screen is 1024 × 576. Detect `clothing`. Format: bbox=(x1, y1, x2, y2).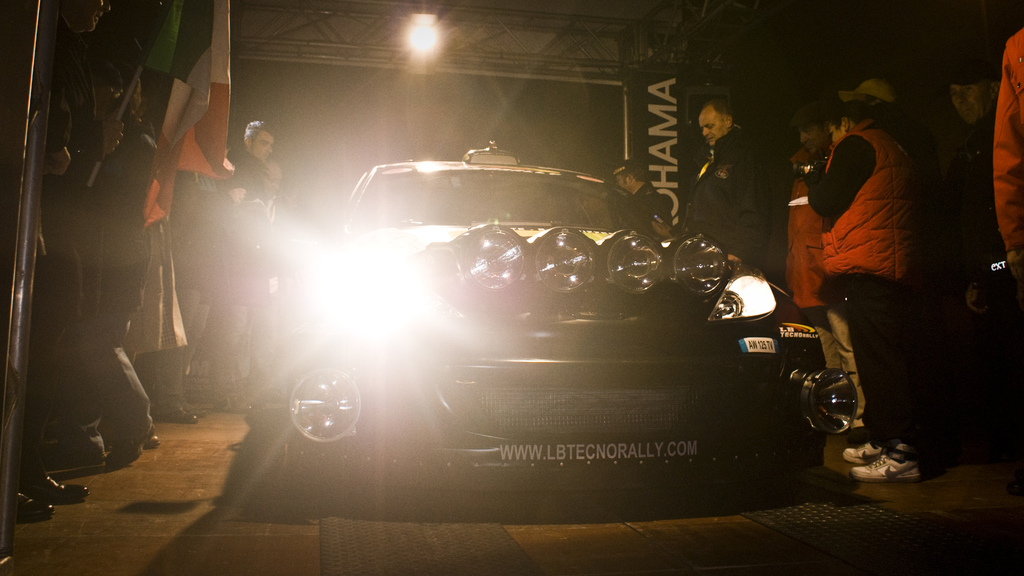
bbox=(993, 29, 1023, 277).
